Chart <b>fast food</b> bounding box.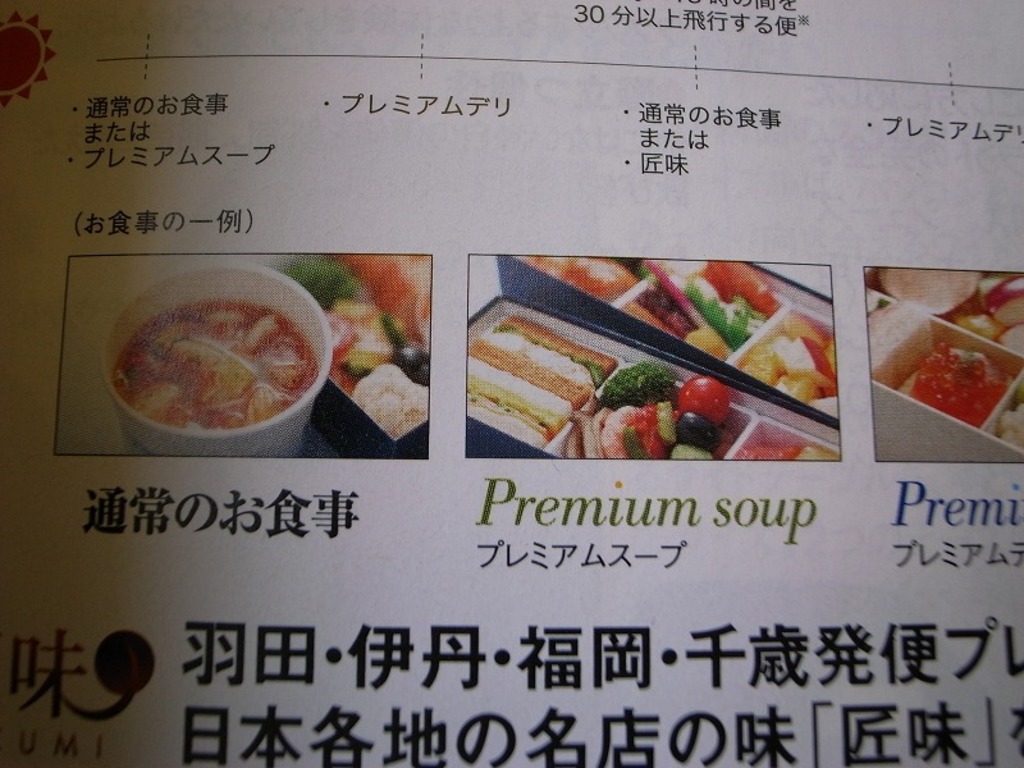
Charted: (470, 276, 612, 453).
